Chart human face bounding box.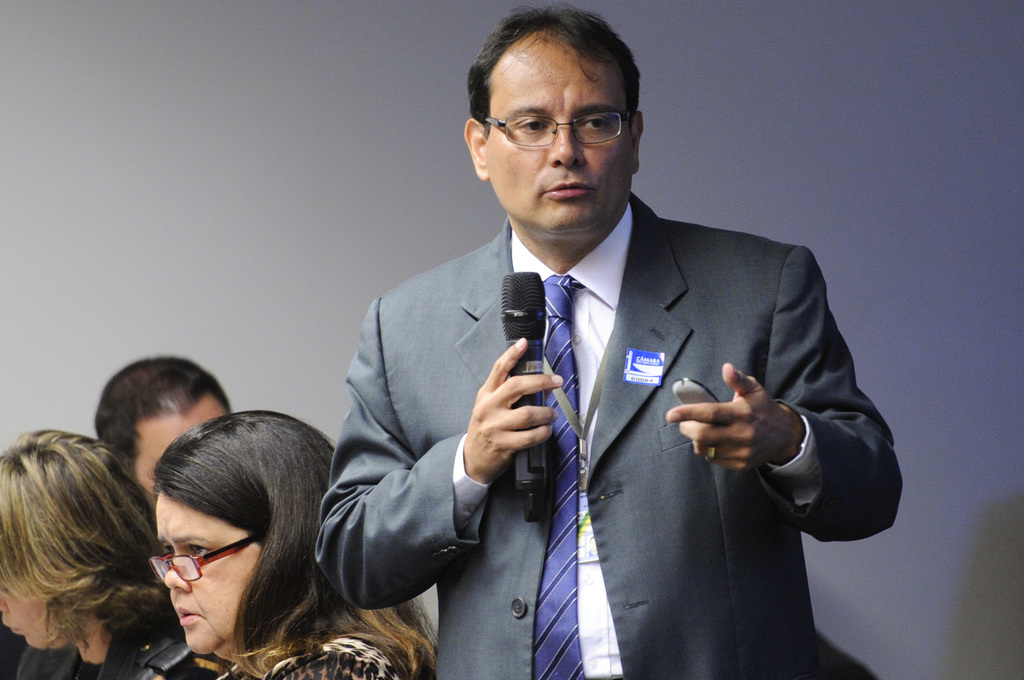
Charted: locate(0, 570, 56, 649).
